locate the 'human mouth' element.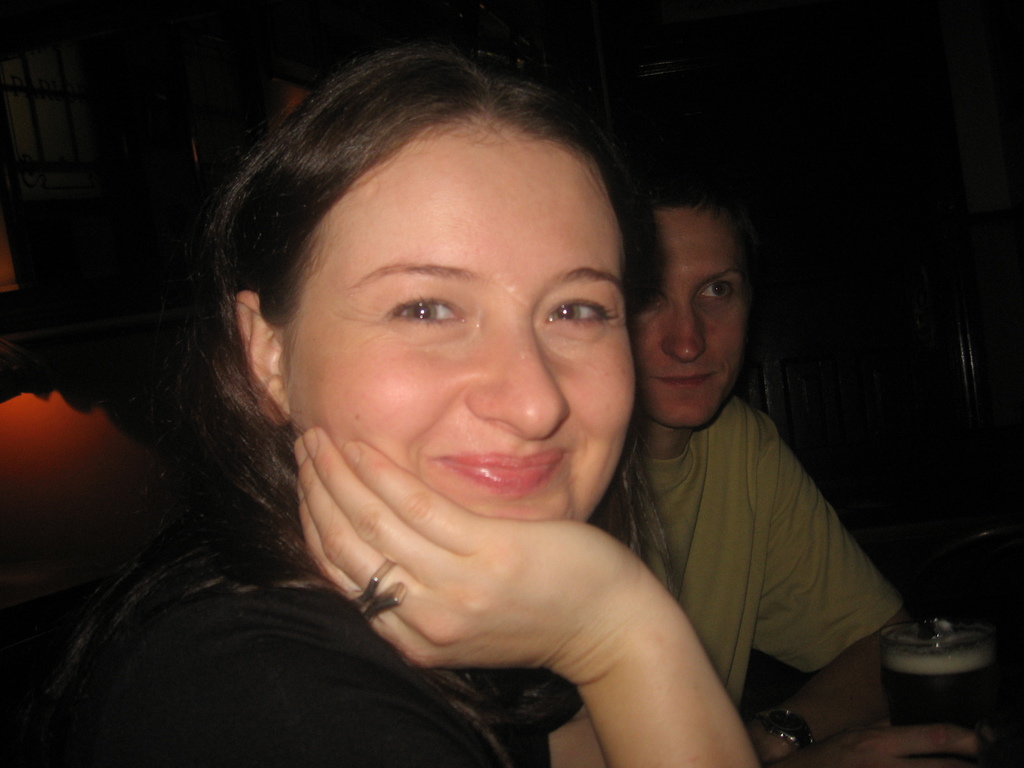
Element bbox: select_region(422, 440, 562, 514).
